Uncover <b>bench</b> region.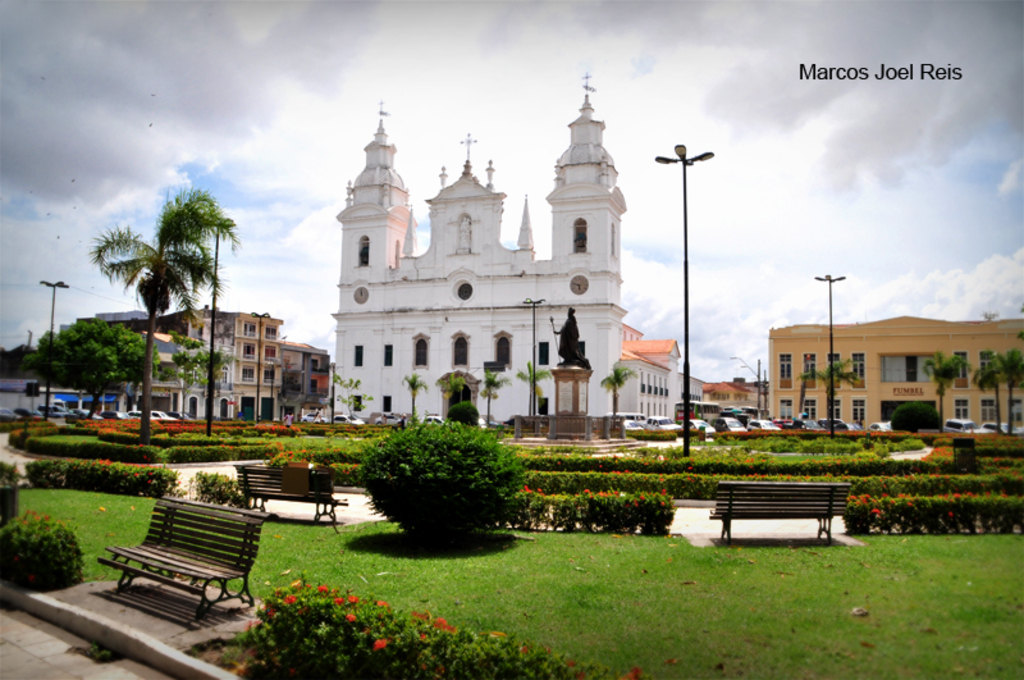
Uncovered: 701,485,861,552.
